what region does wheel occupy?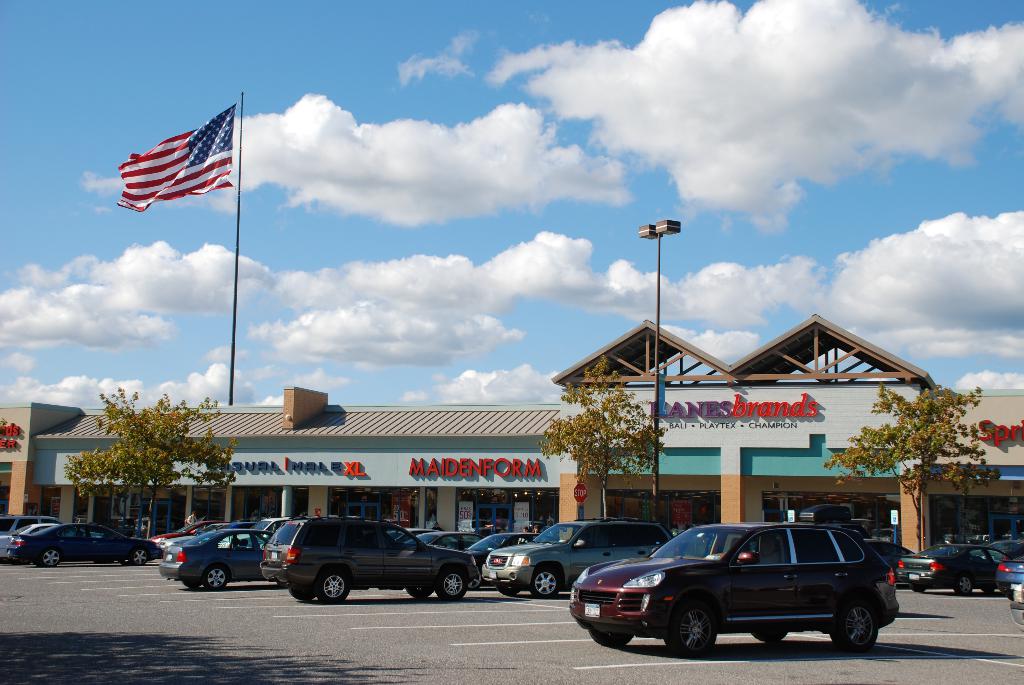
959:579:974:598.
